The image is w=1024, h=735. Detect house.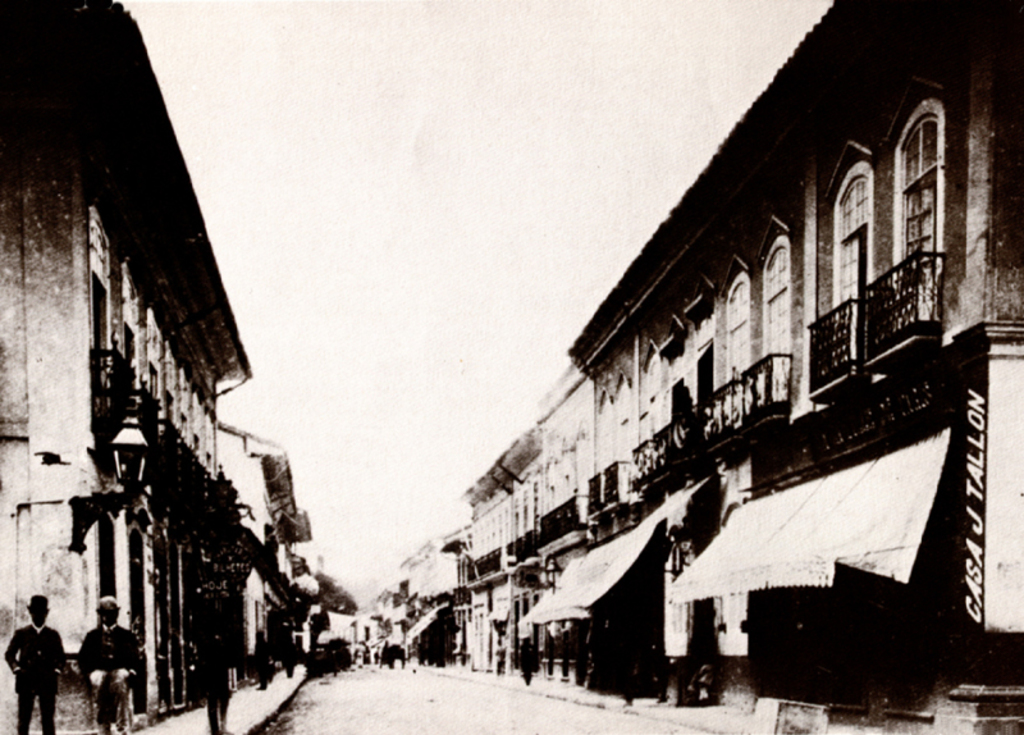
Detection: bbox=[0, 0, 161, 734].
